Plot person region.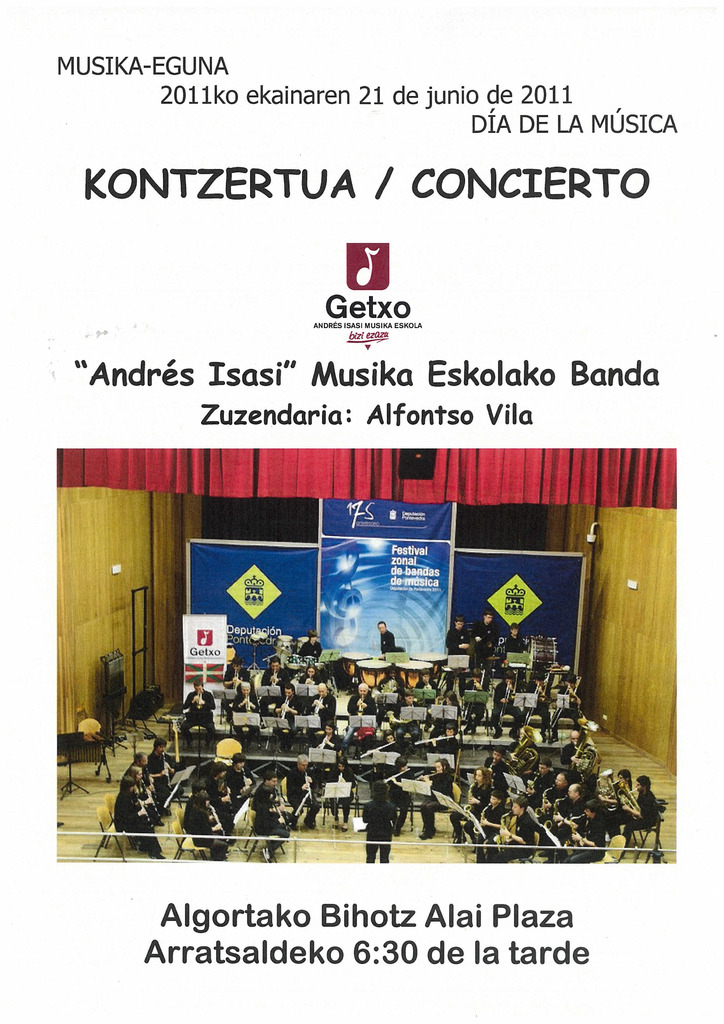
Plotted at (x1=379, y1=621, x2=393, y2=652).
